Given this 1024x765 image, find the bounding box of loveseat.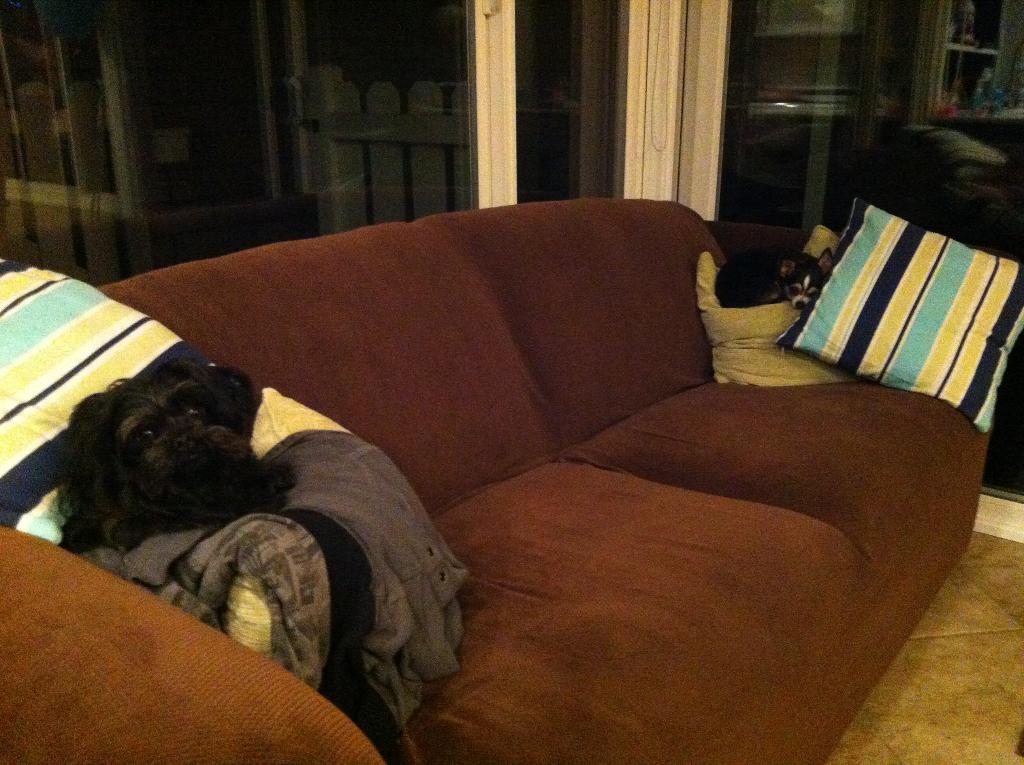
x1=0 y1=190 x2=997 y2=764.
